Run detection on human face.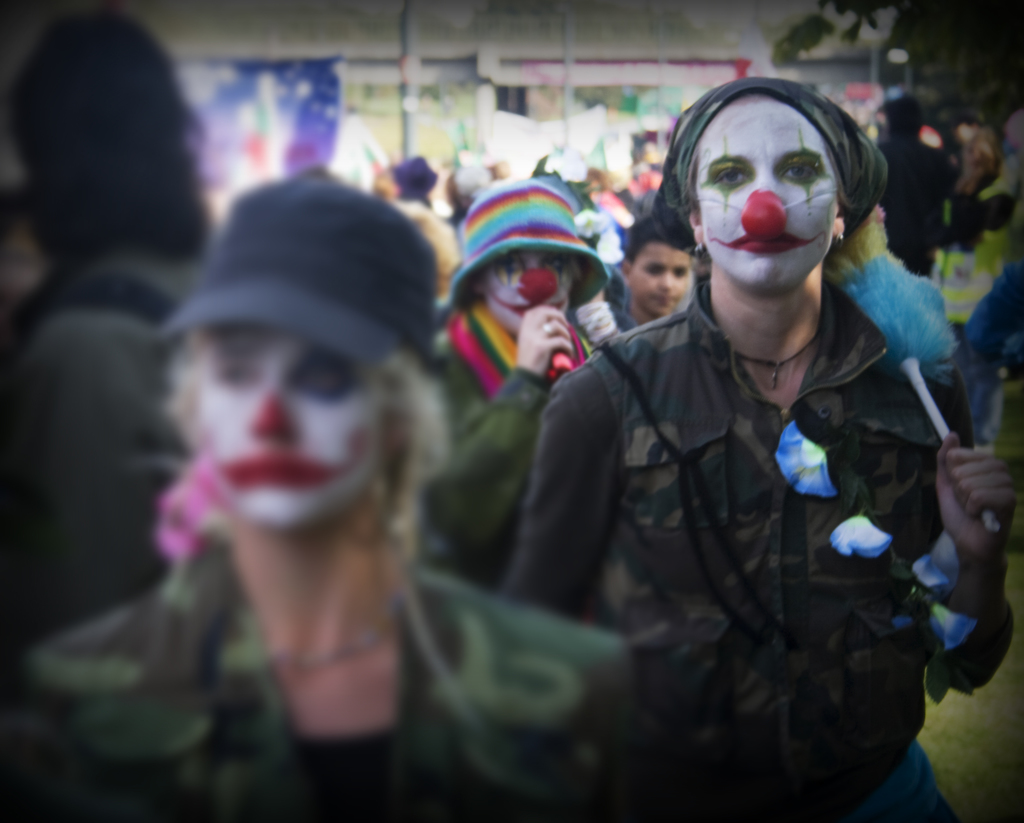
Result: locate(698, 111, 836, 298).
